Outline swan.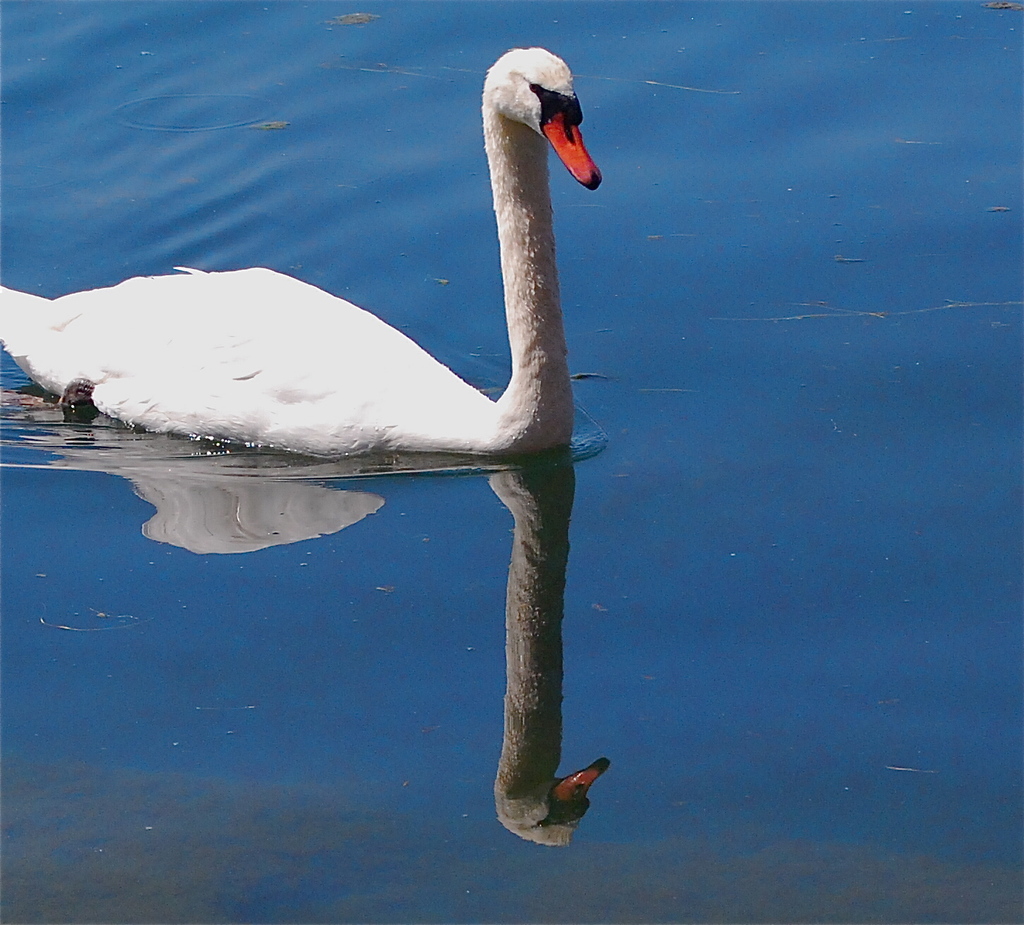
Outline: Rect(4, 30, 622, 498).
